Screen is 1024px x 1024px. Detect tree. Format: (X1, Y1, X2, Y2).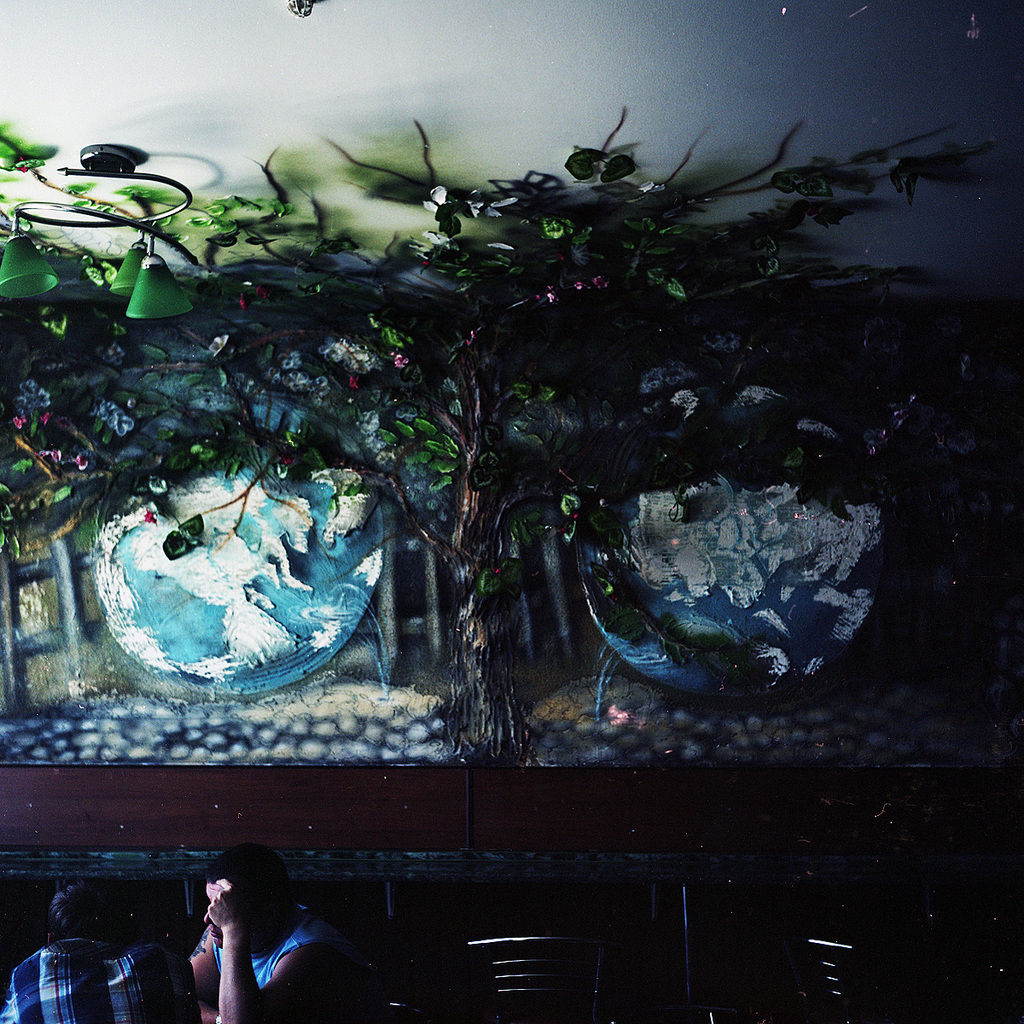
(0, 99, 1023, 772).
